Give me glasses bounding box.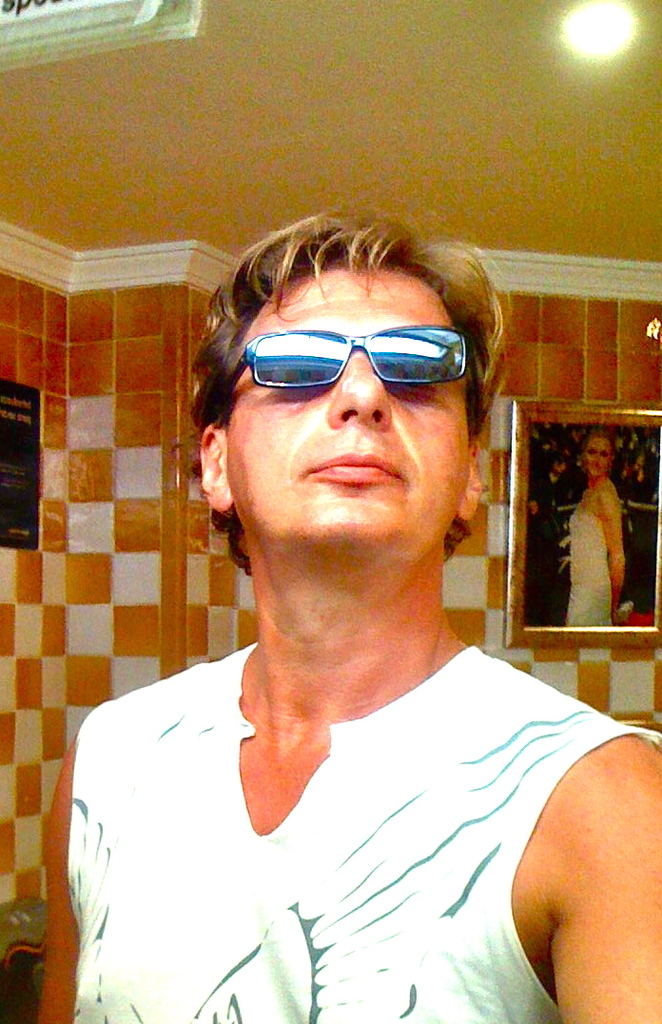
[192,320,501,429].
